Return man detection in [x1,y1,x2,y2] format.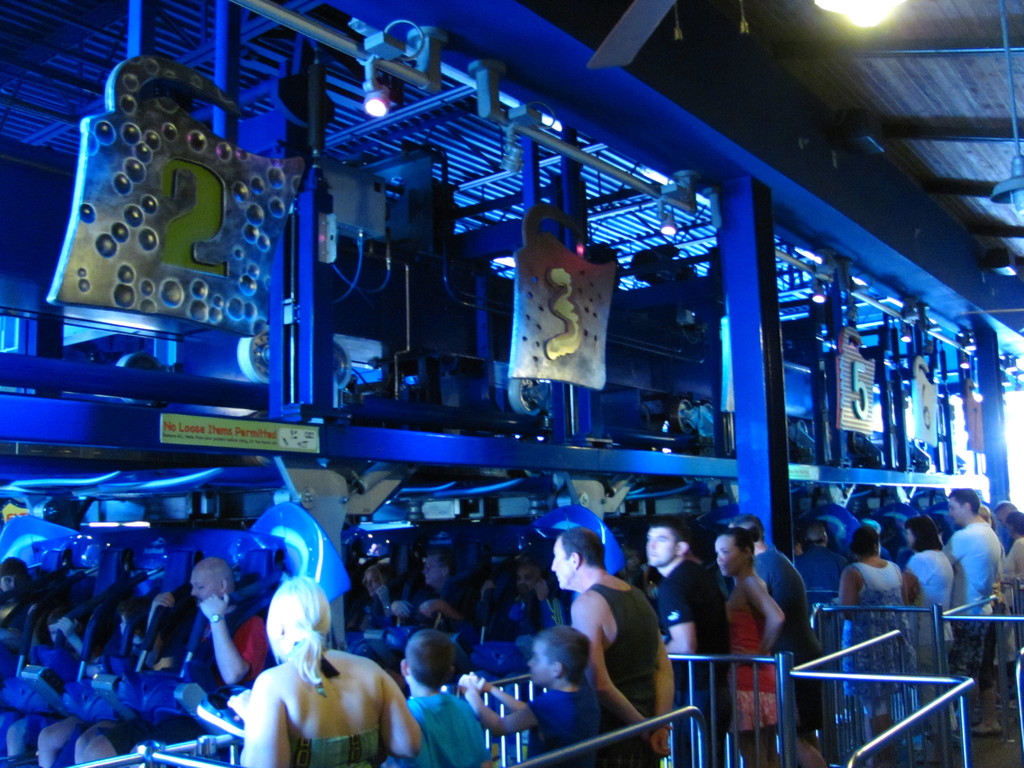
[724,516,826,767].
